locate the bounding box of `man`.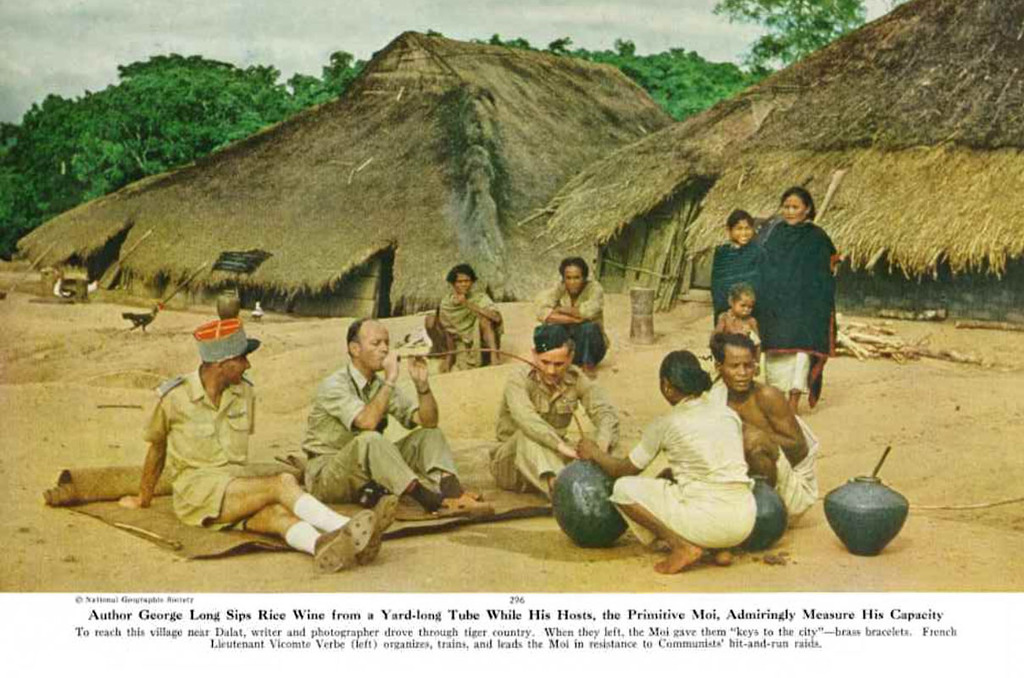
Bounding box: <region>485, 320, 625, 497</region>.
